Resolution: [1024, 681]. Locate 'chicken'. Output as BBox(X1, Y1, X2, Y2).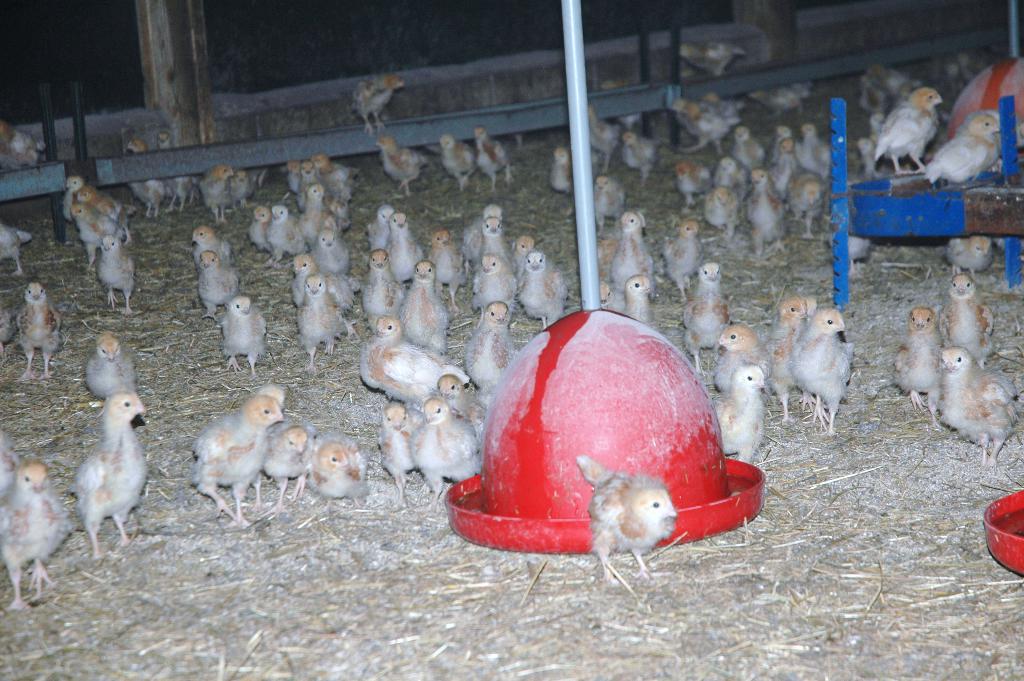
BBox(97, 233, 136, 309).
